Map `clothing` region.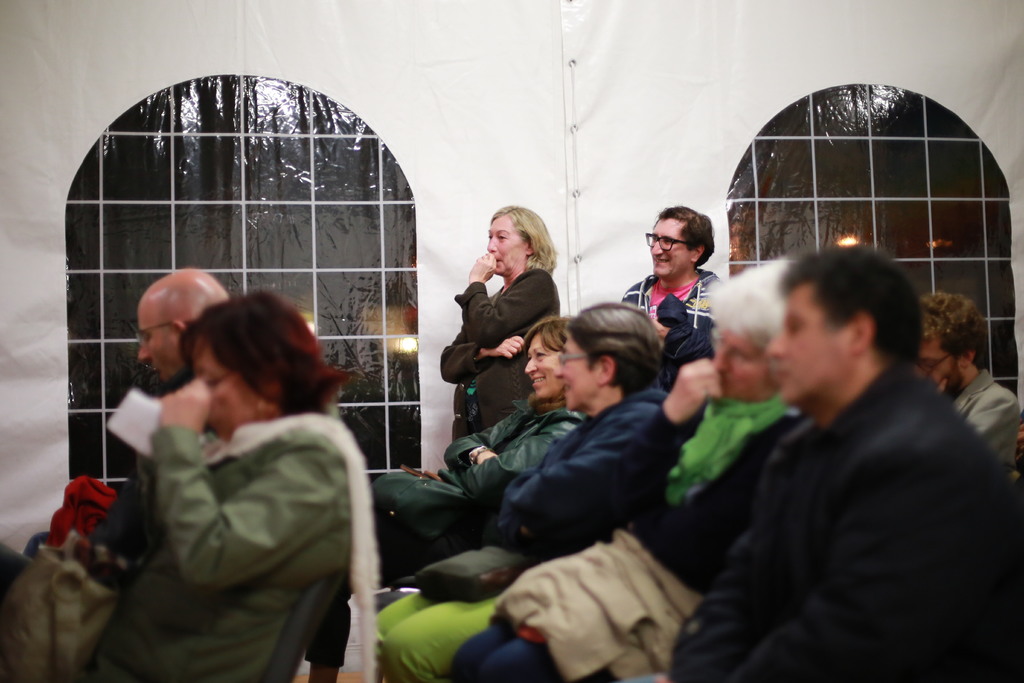
Mapped to bbox=[452, 392, 795, 682].
